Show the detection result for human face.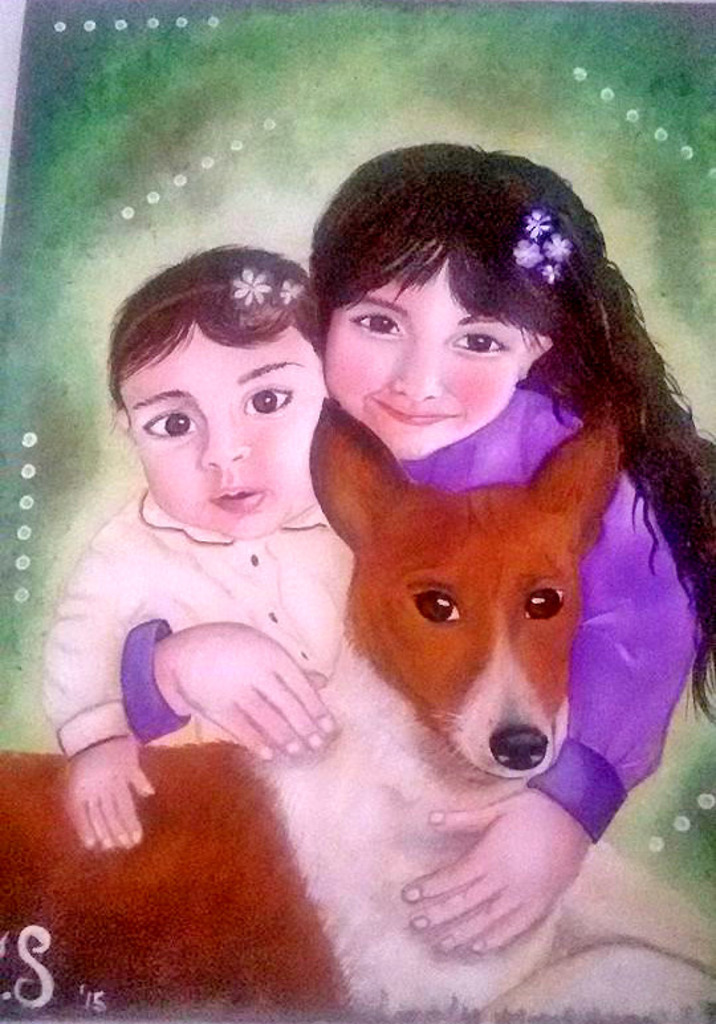
BBox(118, 322, 329, 537).
